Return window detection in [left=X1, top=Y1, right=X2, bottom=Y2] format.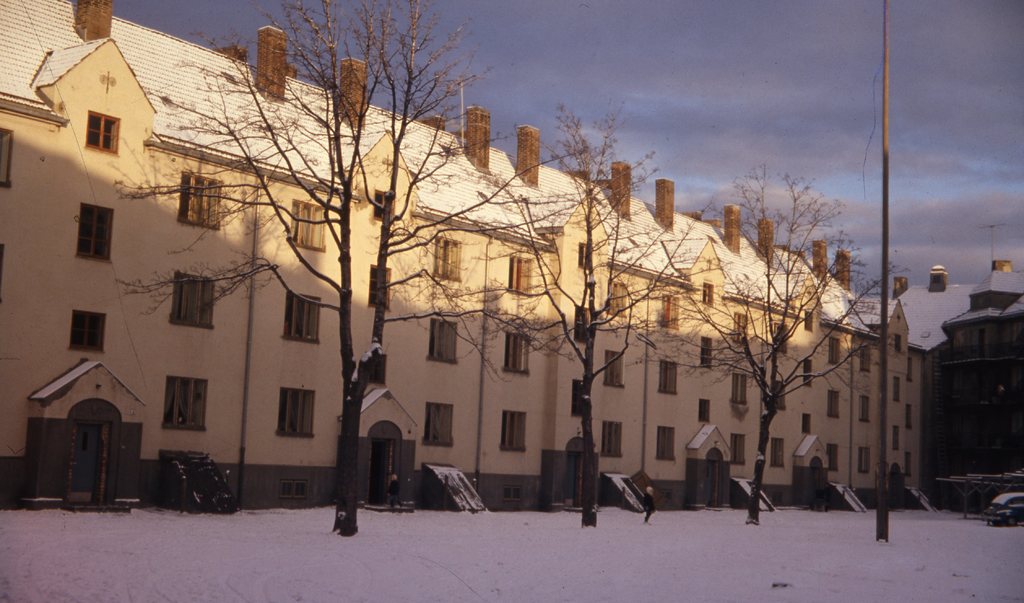
[left=508, top=255, right=534, bottom=293].
